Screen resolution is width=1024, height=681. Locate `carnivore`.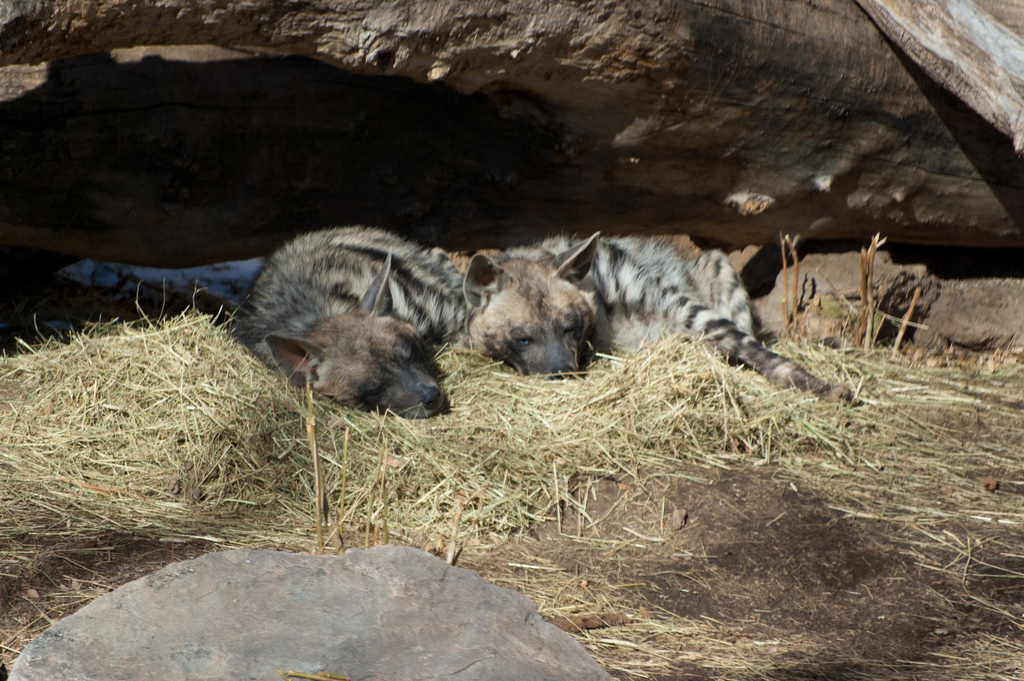
BBox(457, 225, 851, 402).
